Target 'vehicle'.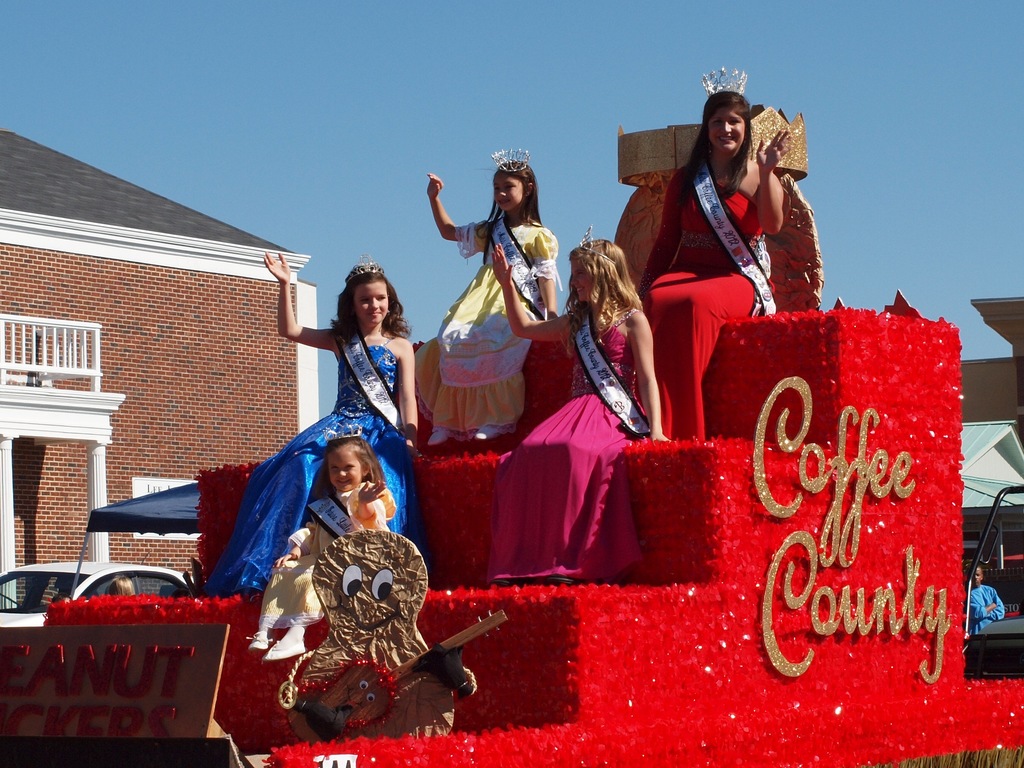
Target region: detection(0, 563, 196, 632).
